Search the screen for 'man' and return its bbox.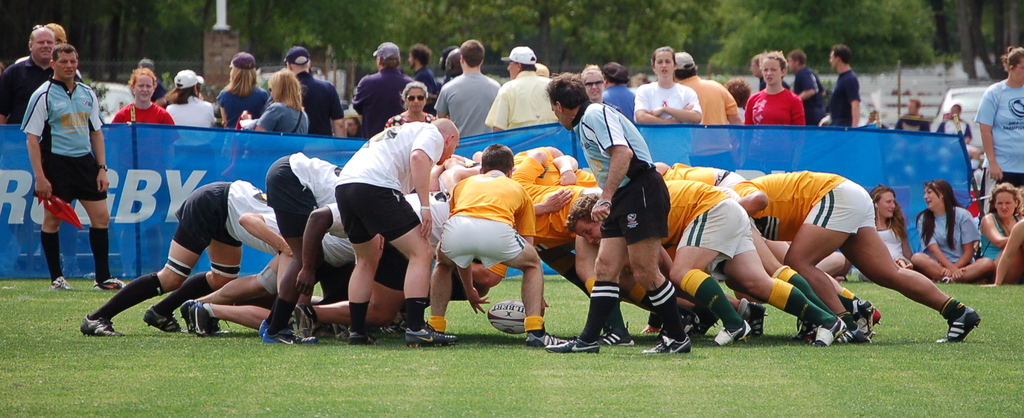
Found: Rect(286, 45, 345, 138).
